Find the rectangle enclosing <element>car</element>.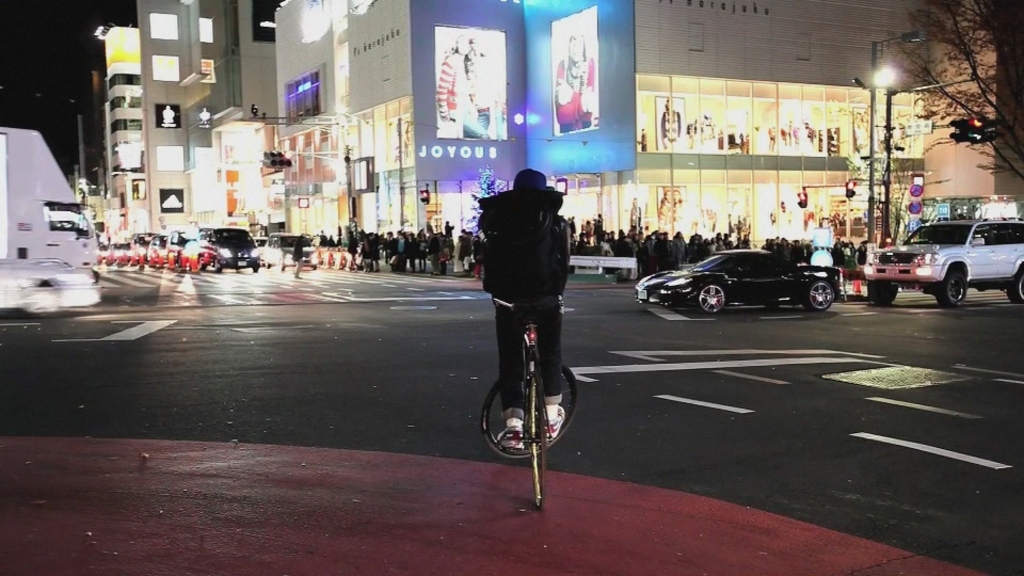
(636,250,842,319).
